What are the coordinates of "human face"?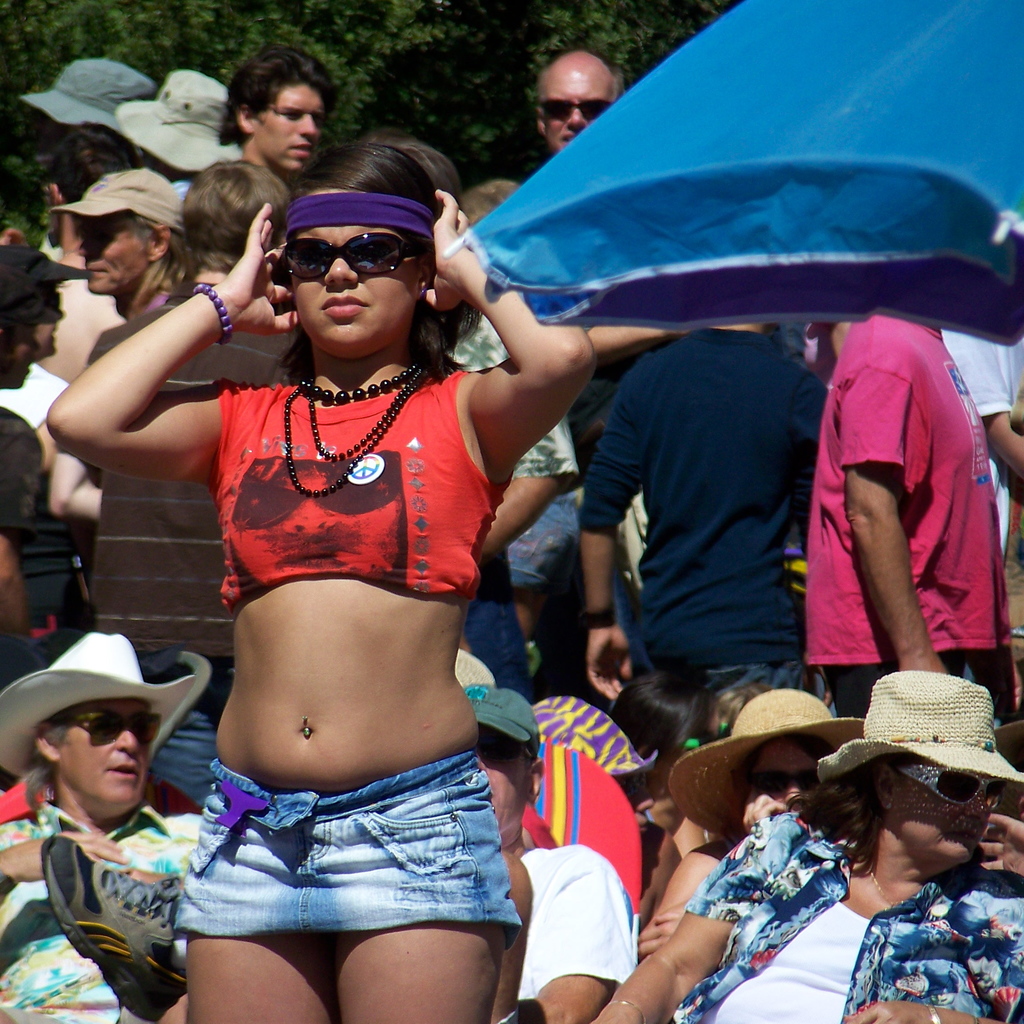
{"left": 899, "top": 752, "right": 1000, "bottom": 869}.
